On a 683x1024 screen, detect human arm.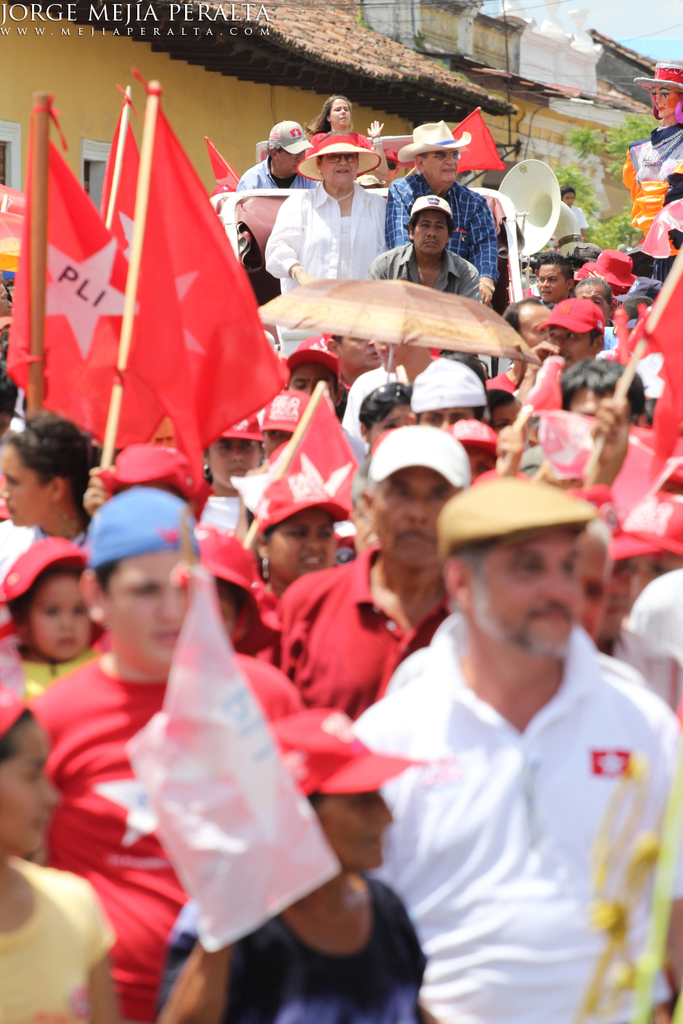
BBox(466, 187, 514, 312).
